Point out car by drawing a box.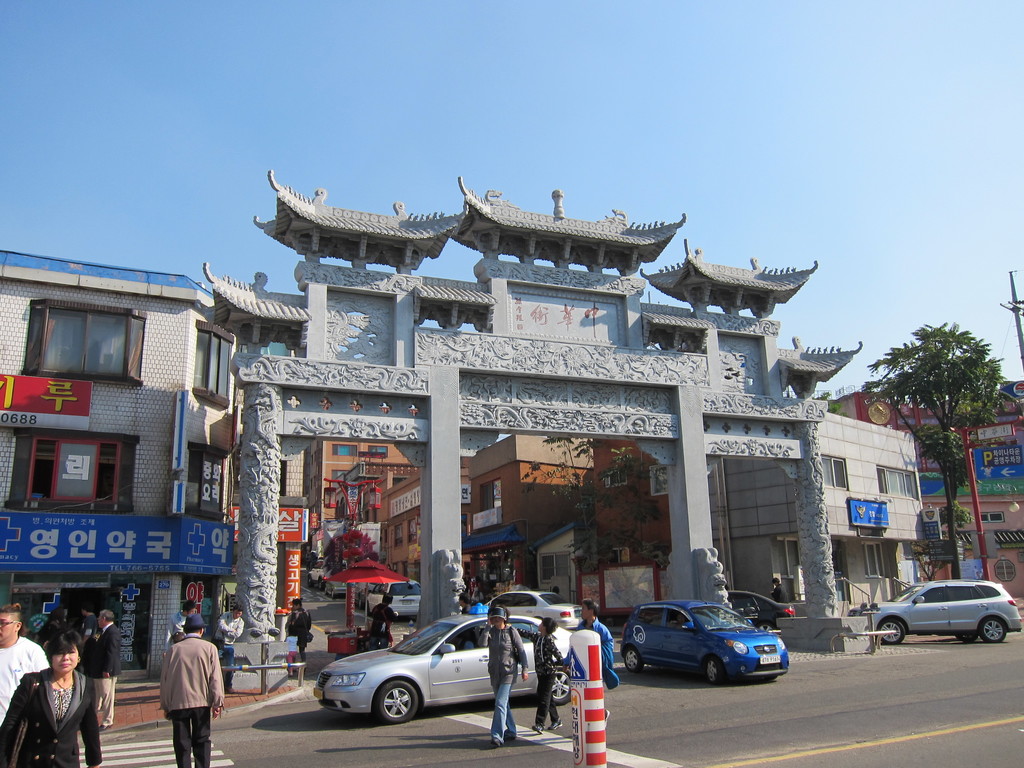
<region>727, 589, 796, 631</region>.
